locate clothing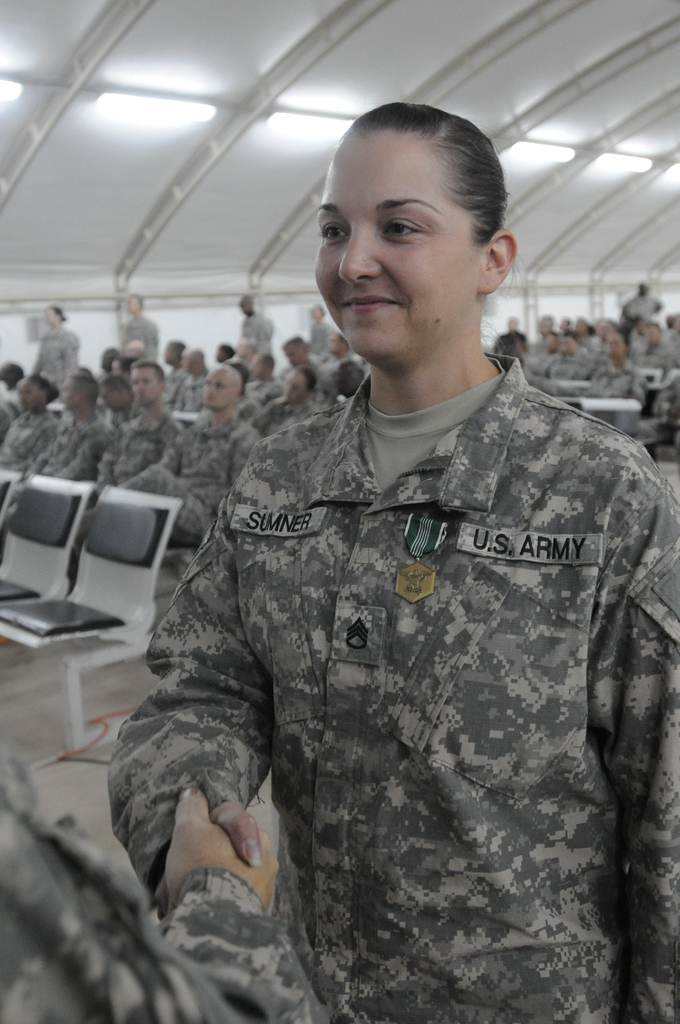
(x1=114, y1=314, x2=159, y2=359)
